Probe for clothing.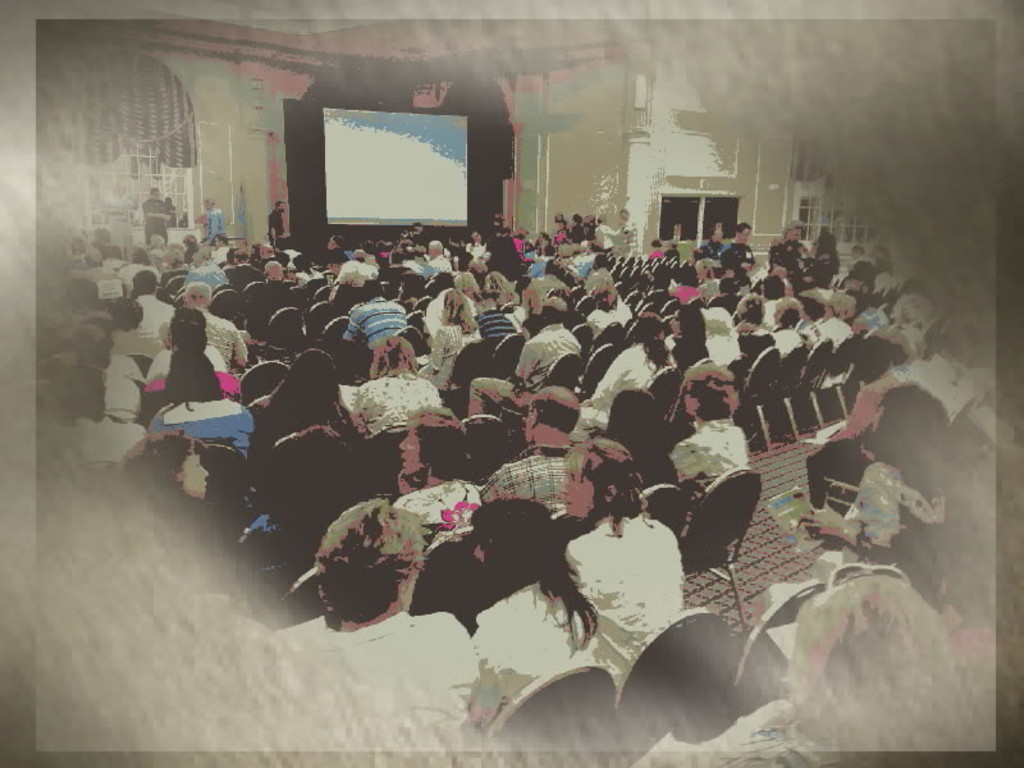
Probe result: [571, 507, 673, 692].
